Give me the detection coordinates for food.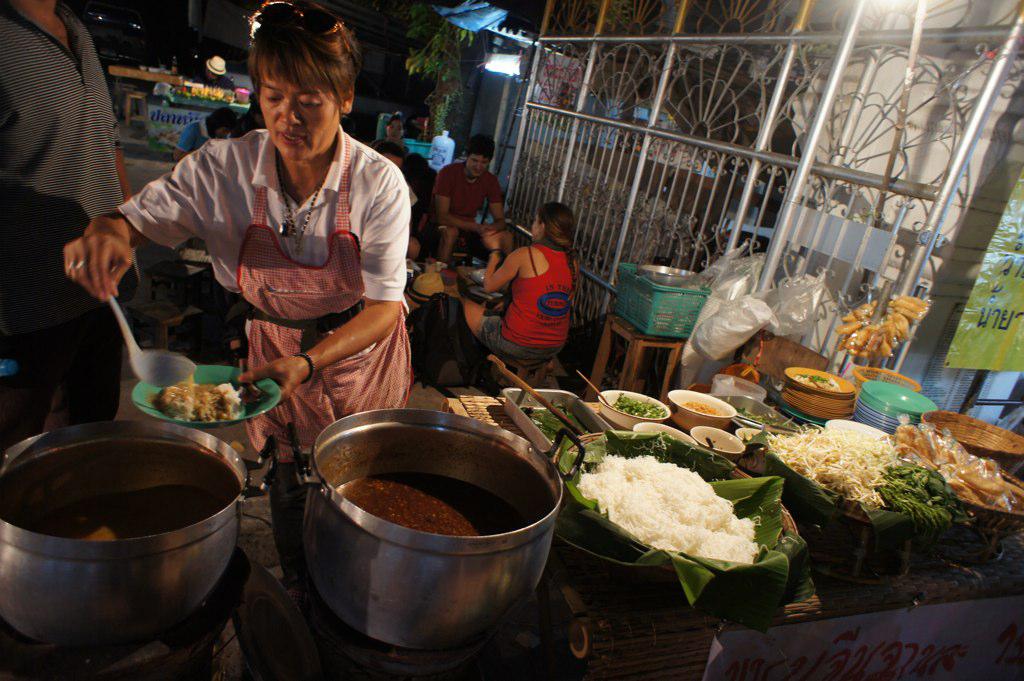
box=[21, 502, 193, 543].
